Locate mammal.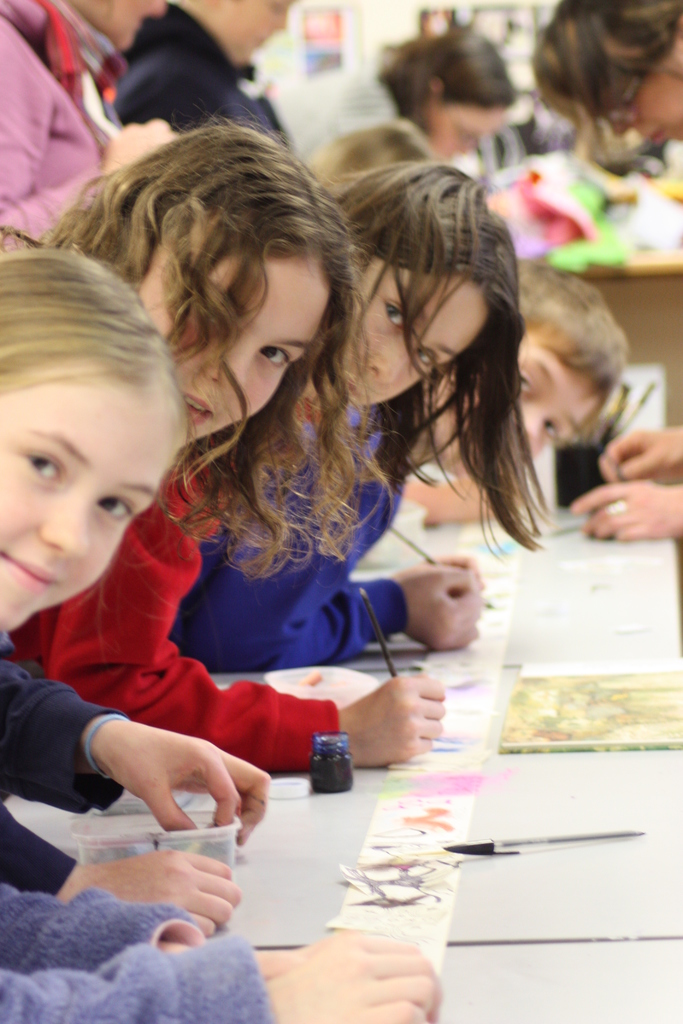
Bounding box: (527,0,682,537).
